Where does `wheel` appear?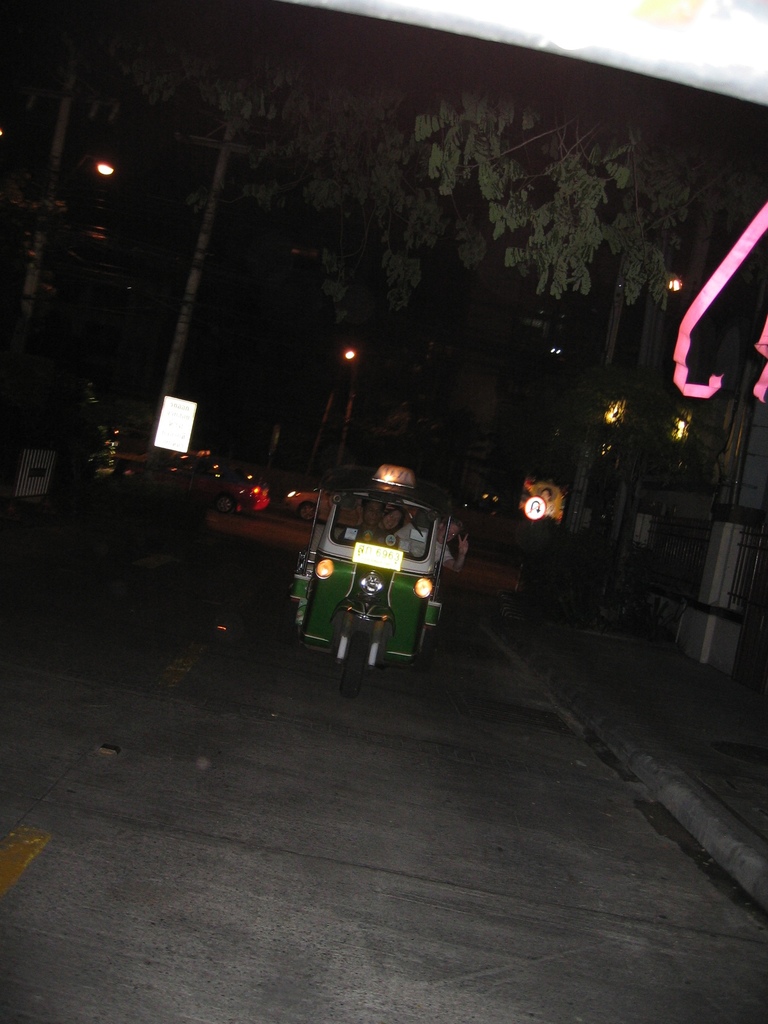
Appears at box(342, 624, 374, 691).
